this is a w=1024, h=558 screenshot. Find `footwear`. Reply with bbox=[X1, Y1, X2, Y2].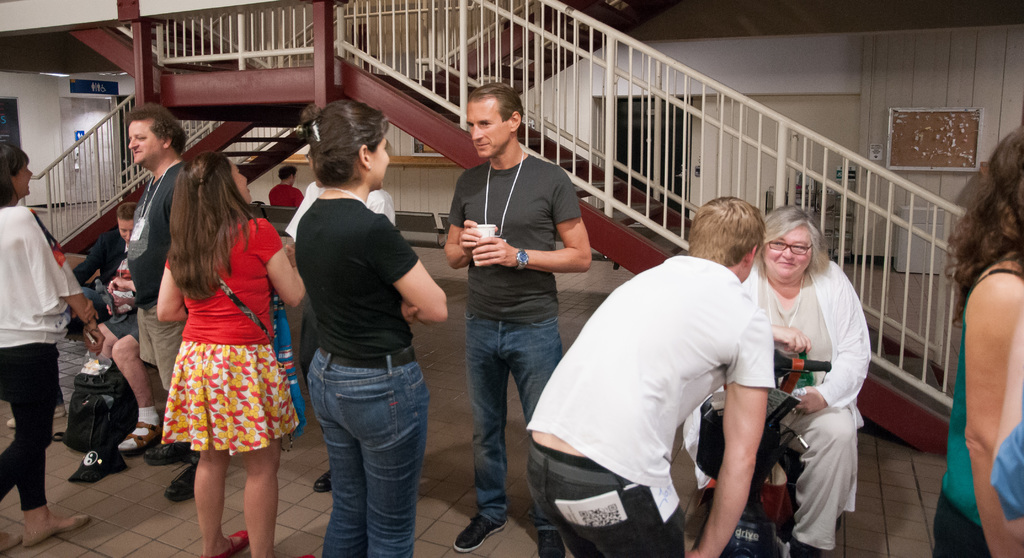
bbox=[148, 434, 193, 461].
